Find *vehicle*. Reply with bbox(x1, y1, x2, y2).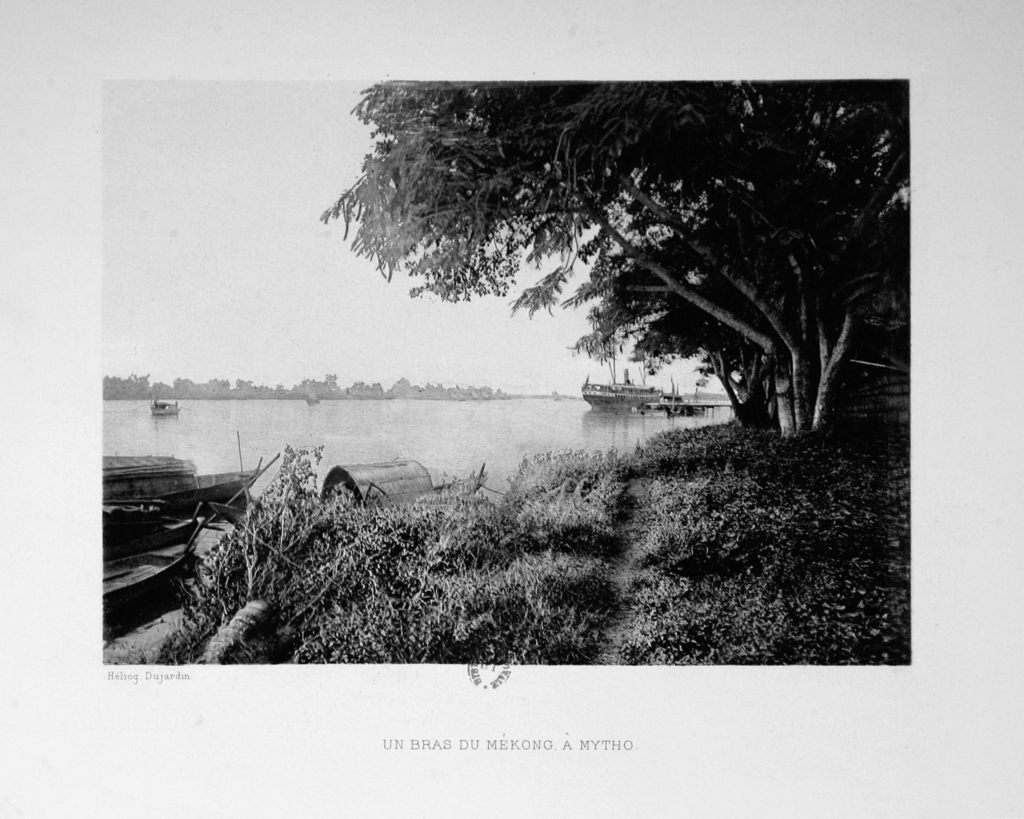
bbox(582, 370, 663, 410).
